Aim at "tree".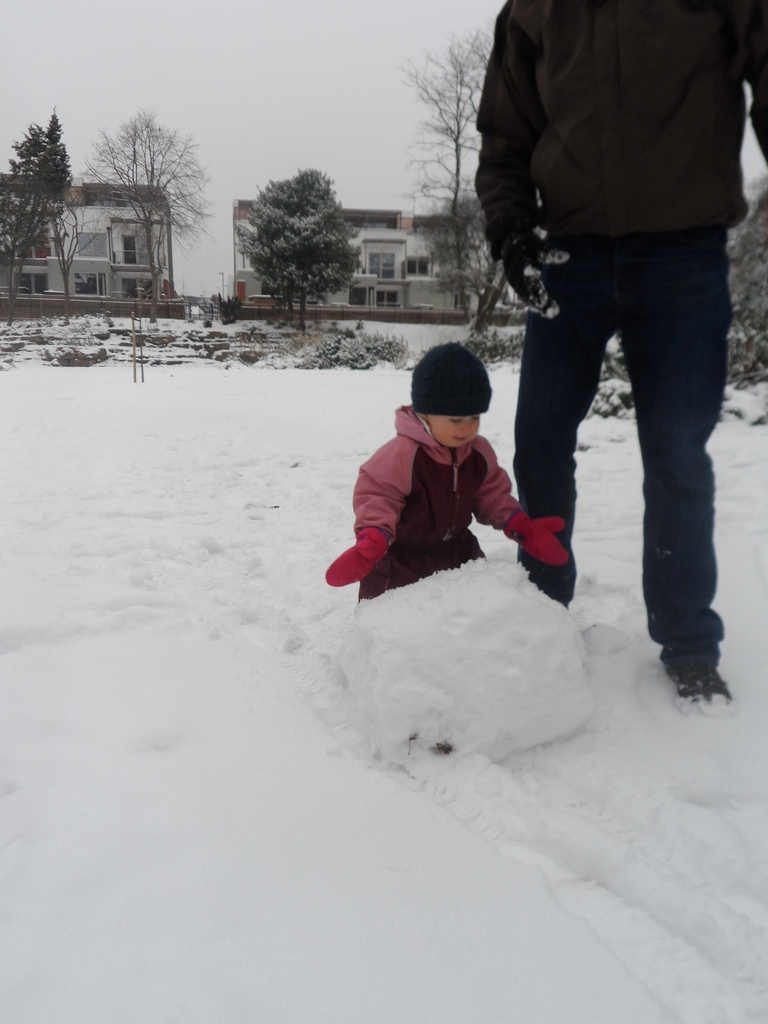
Aimed at crop(74, 104, 210, 317).
